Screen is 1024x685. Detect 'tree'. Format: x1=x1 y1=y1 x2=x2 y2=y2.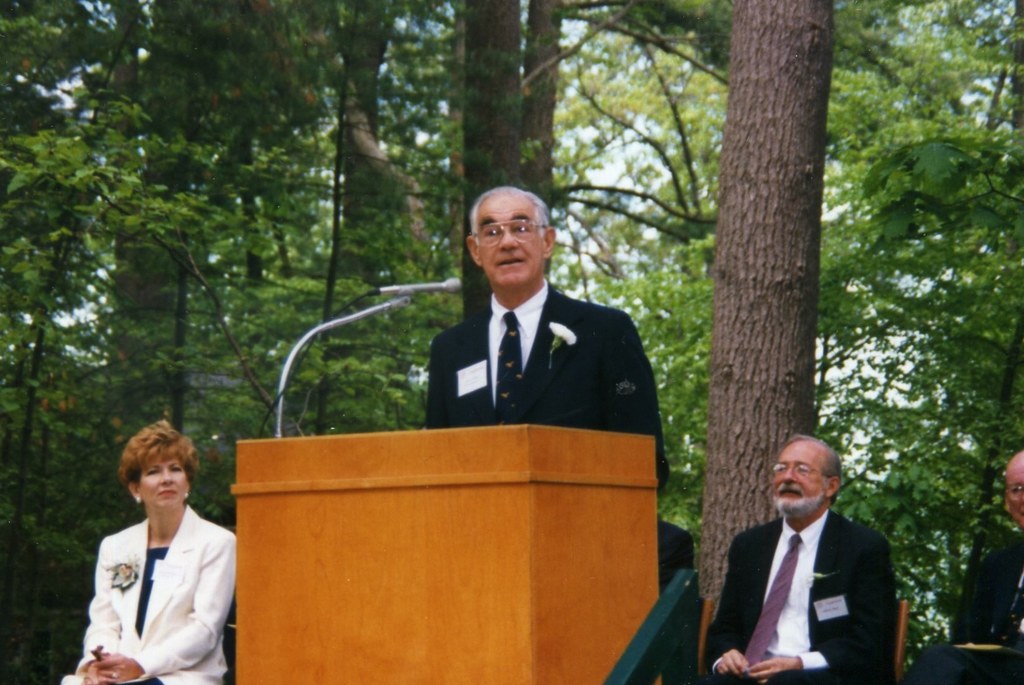
x1=697 y1=0 x2=836 y2=627.
